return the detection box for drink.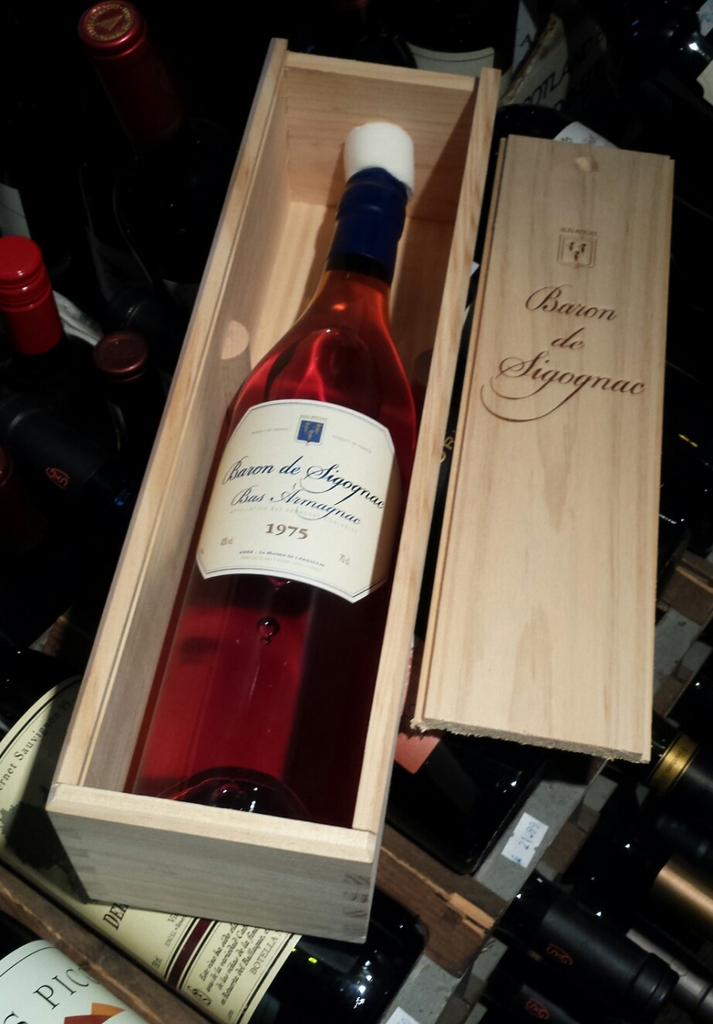
651,732,712,816.
